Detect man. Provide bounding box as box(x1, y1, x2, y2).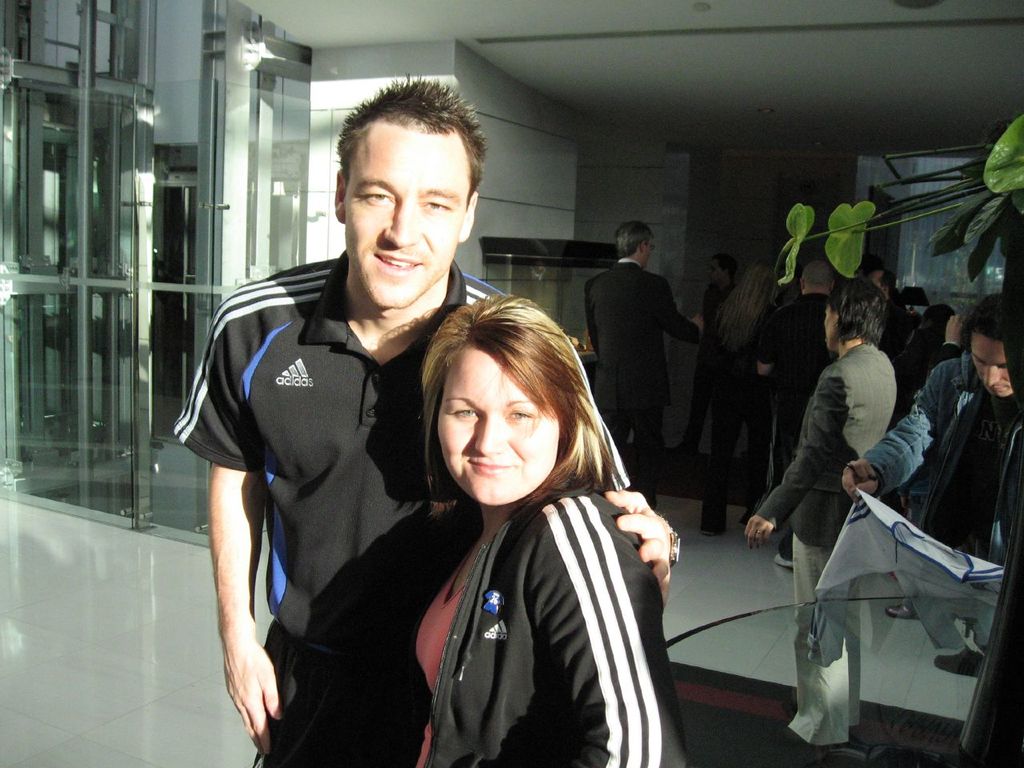
box(586, 219, 685, 500).
